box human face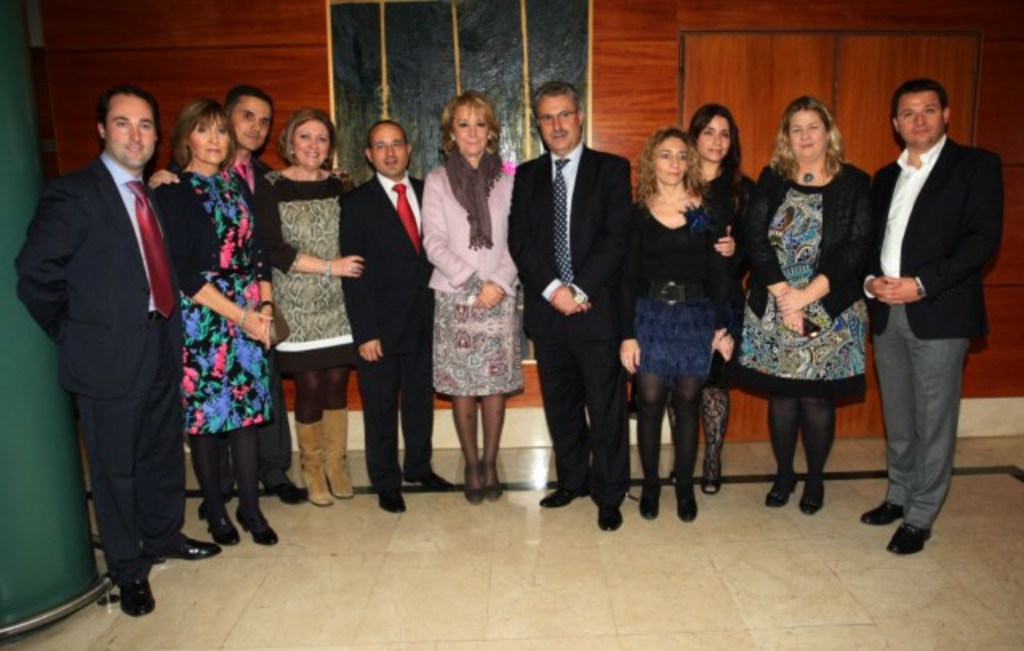
pyautogui.locateOnScreen(787, 107, 829, 158)
